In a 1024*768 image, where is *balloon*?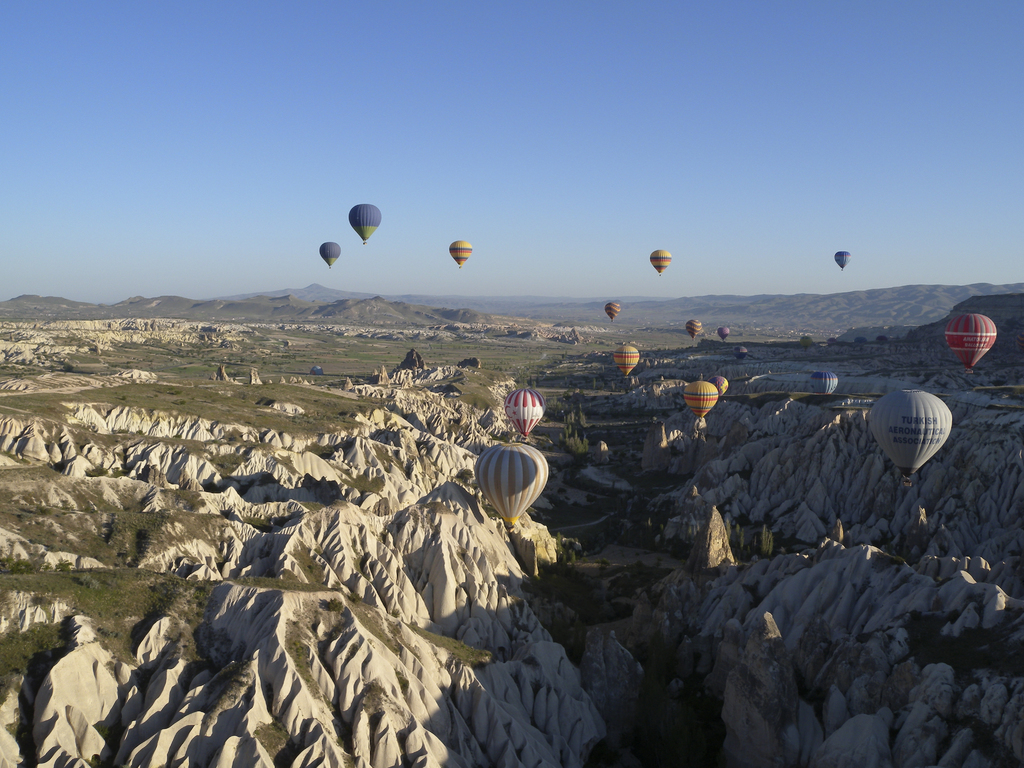
<bbox>708, 374, 730, 398</bbox>.
